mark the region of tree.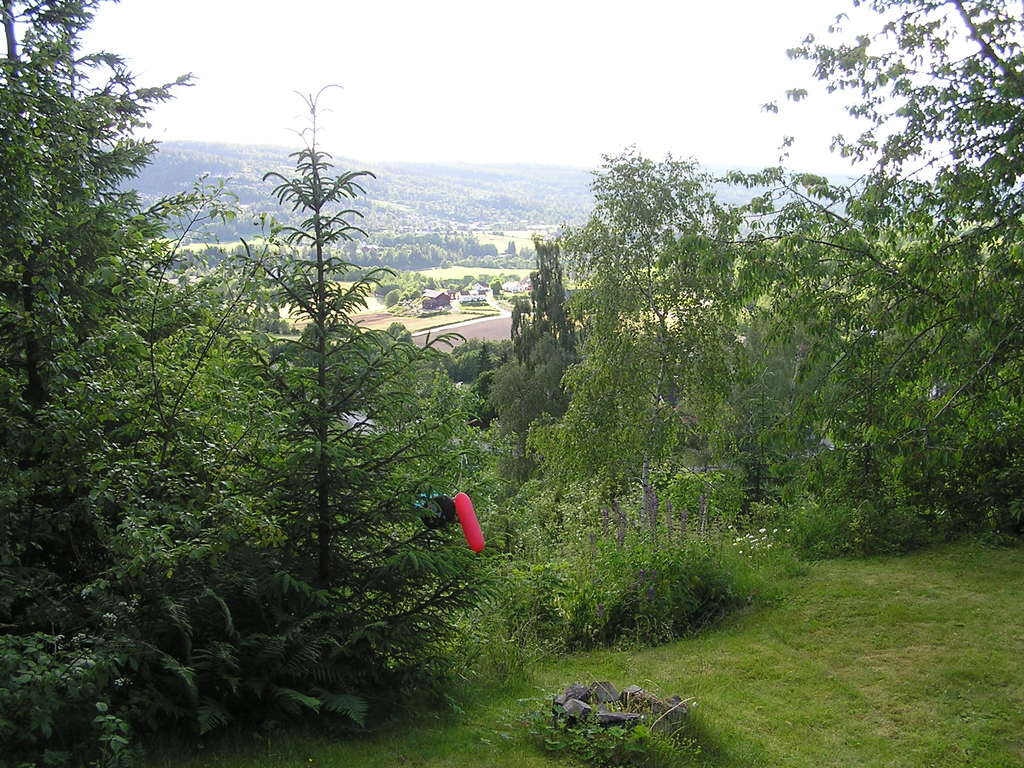
Region: <box>164,101,427,635</box>.
